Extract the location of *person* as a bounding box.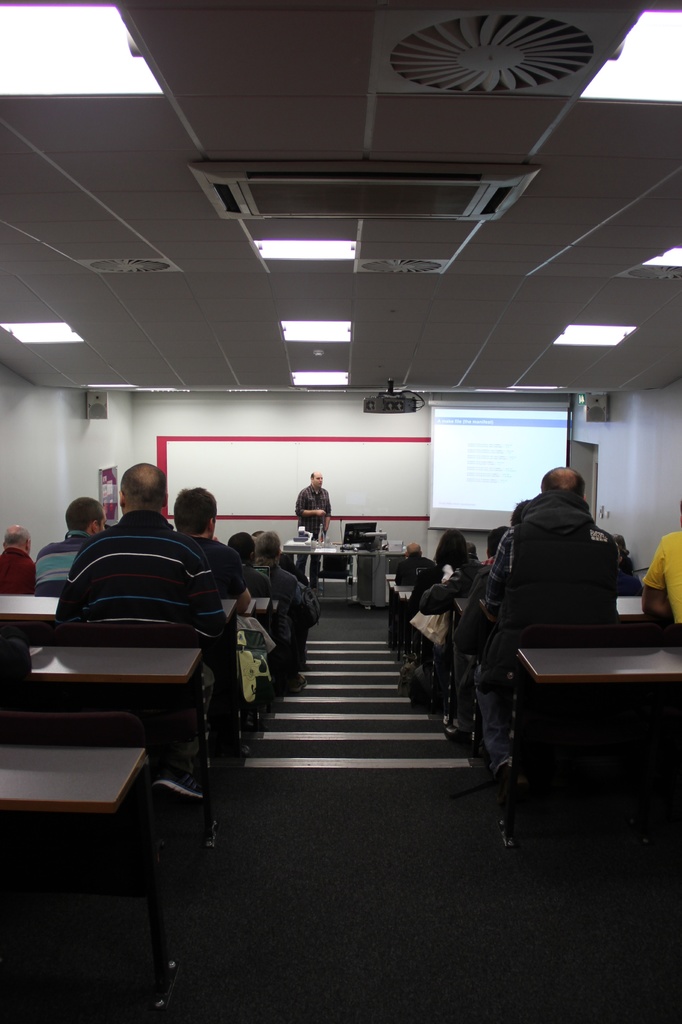
<bbox>29, 478, 113, 586</bbox>.
